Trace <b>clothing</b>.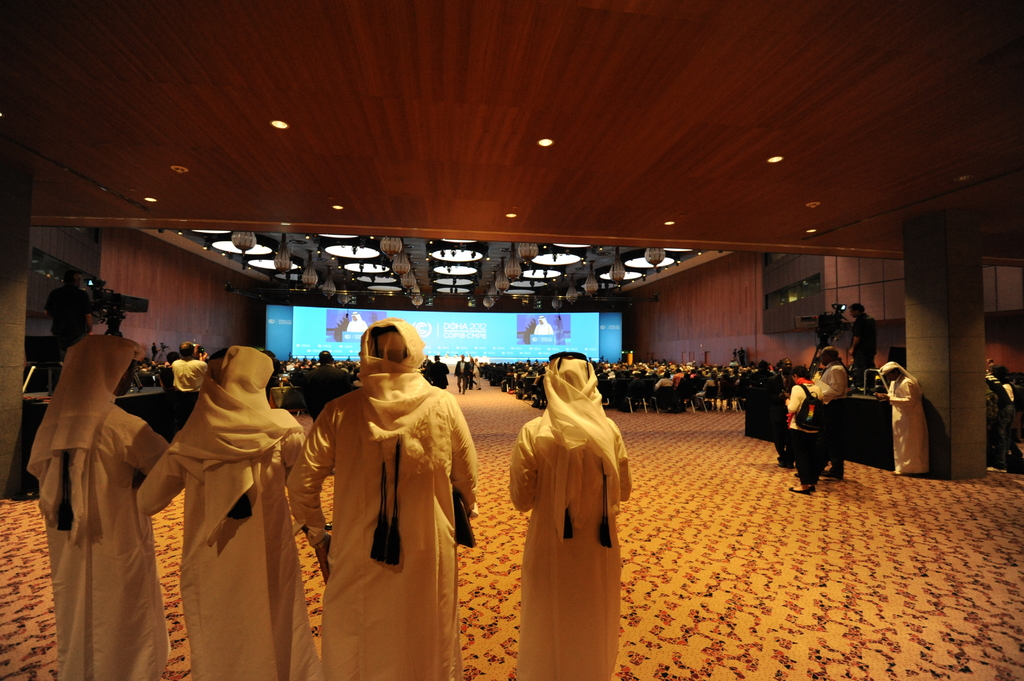
Traced to crop(124, 324, 304, 666).
